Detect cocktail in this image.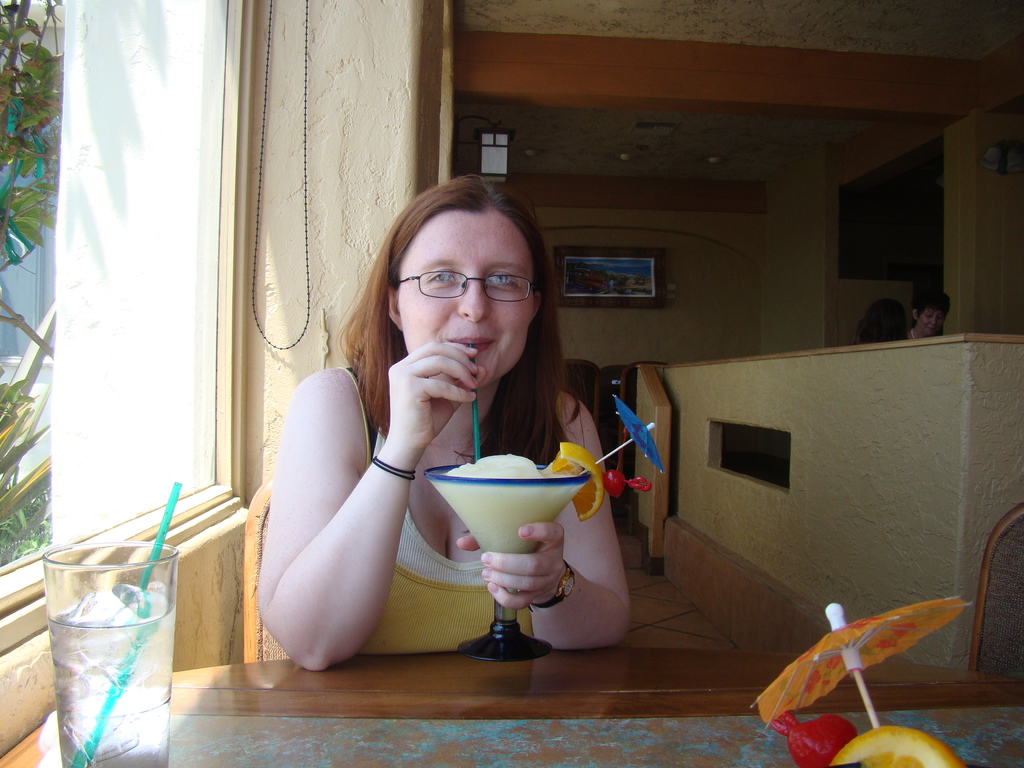
Detection: [420,444,611,657].
